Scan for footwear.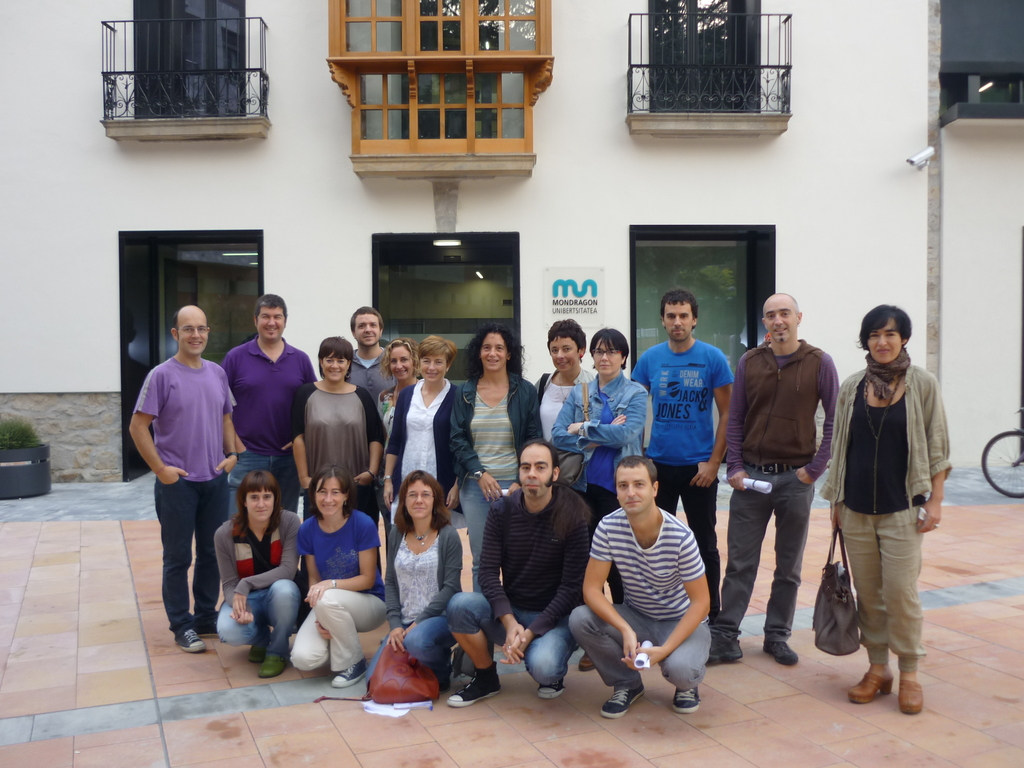
Scan result: [712, 637, 750, 669].
